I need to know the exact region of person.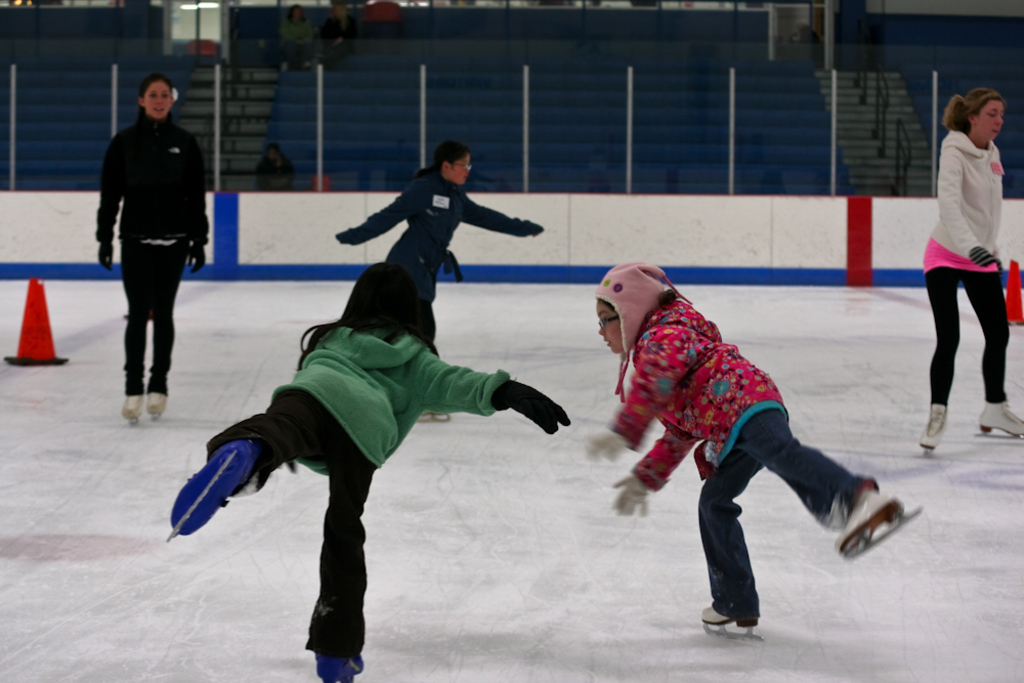
Region: bbox(92, 62, 209, 429).
